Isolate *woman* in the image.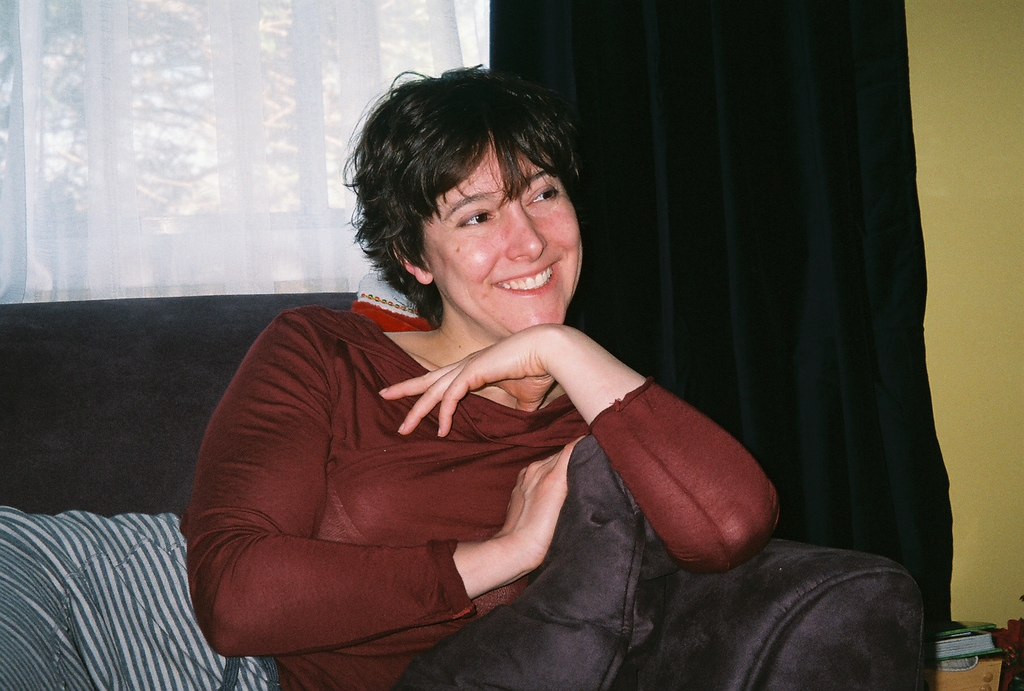
Isolated region: [left=177, top=63, right=781, bottom=690].
